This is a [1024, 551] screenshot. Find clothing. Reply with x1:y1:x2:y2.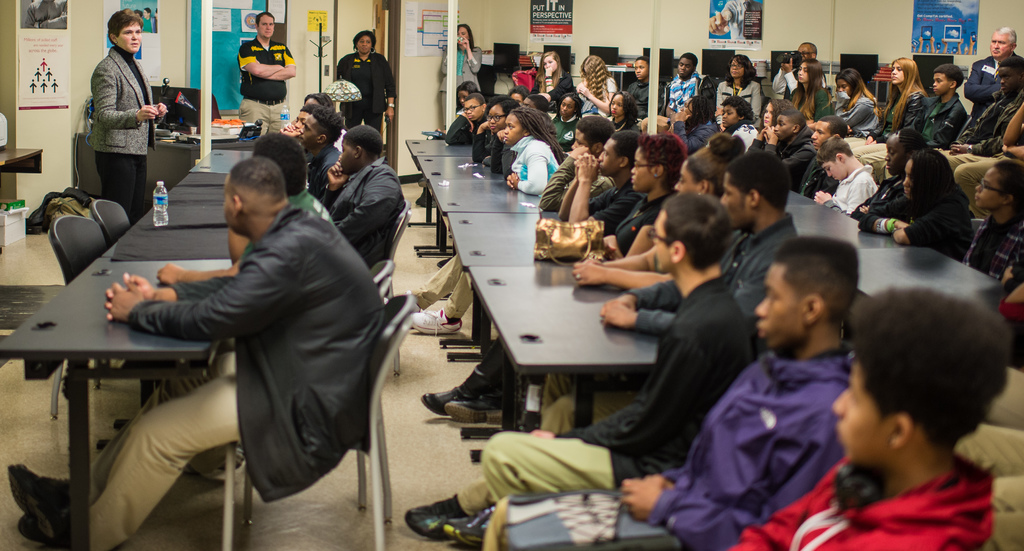
858:177:979:248.
